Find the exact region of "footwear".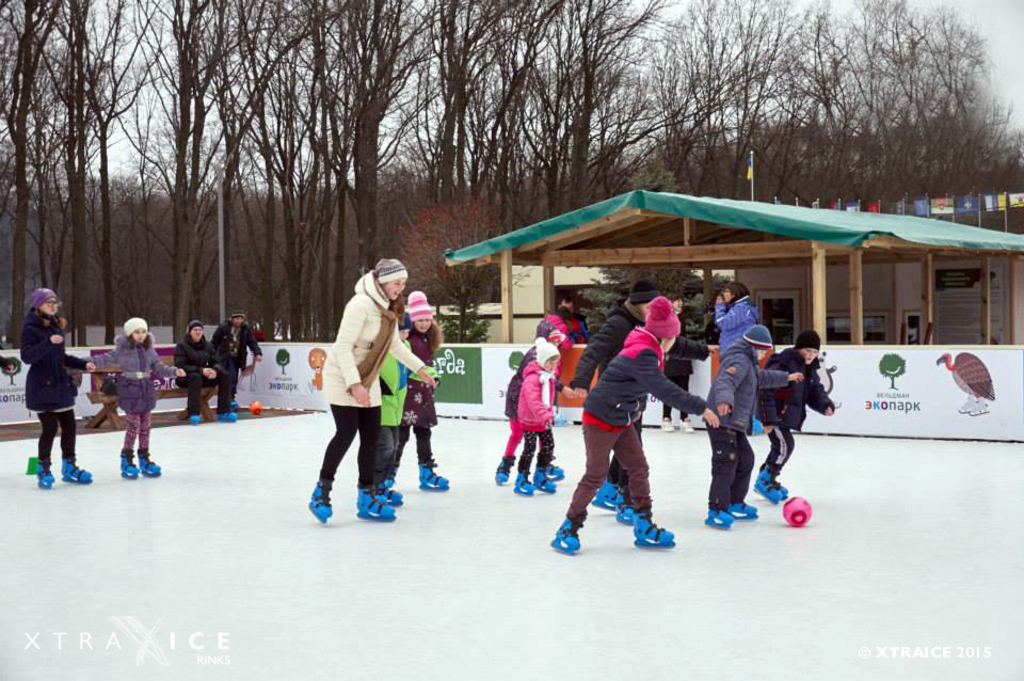
Exact region: [415, 458, 451, 491].
